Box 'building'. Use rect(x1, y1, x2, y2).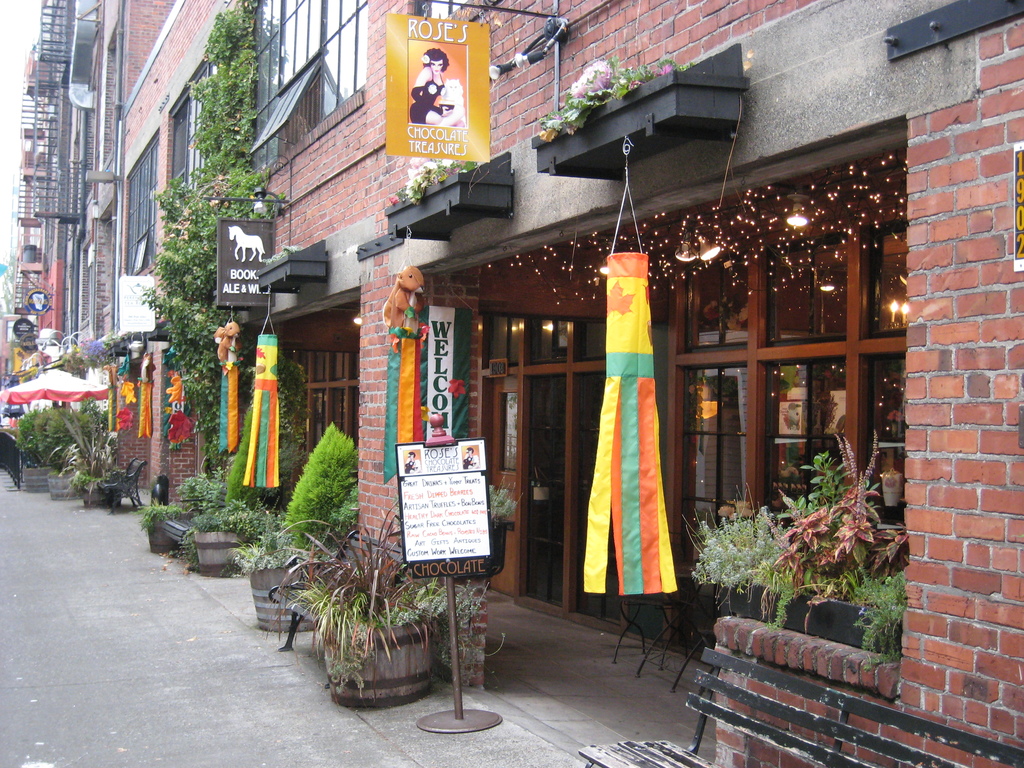
rect(15, 29, 67, 344).
